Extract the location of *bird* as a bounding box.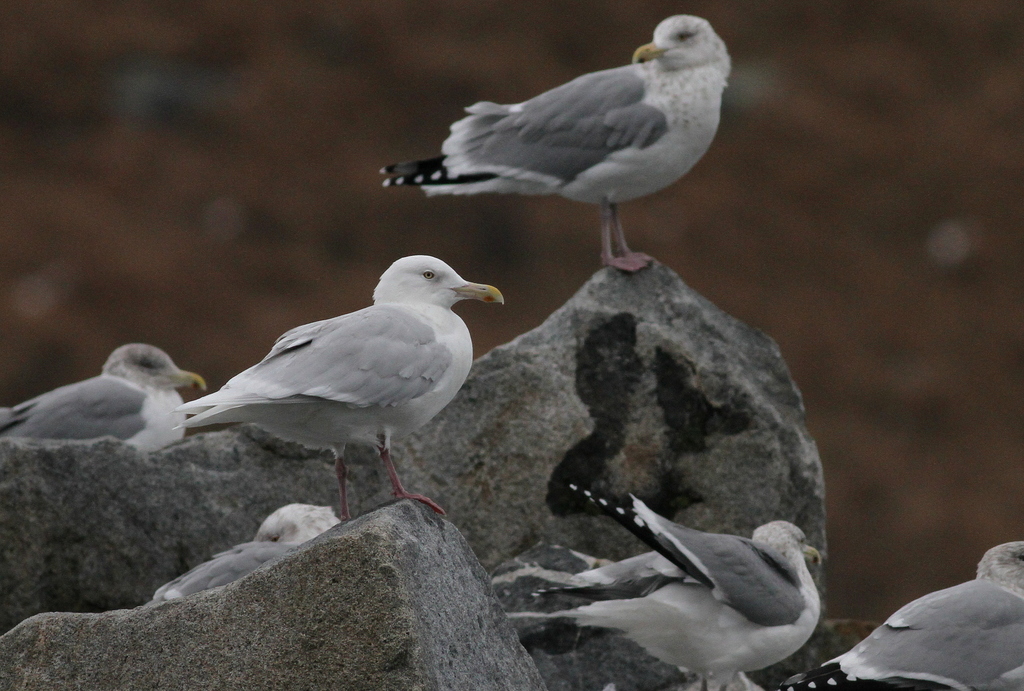
bbox(525, 480, 824, 690).
